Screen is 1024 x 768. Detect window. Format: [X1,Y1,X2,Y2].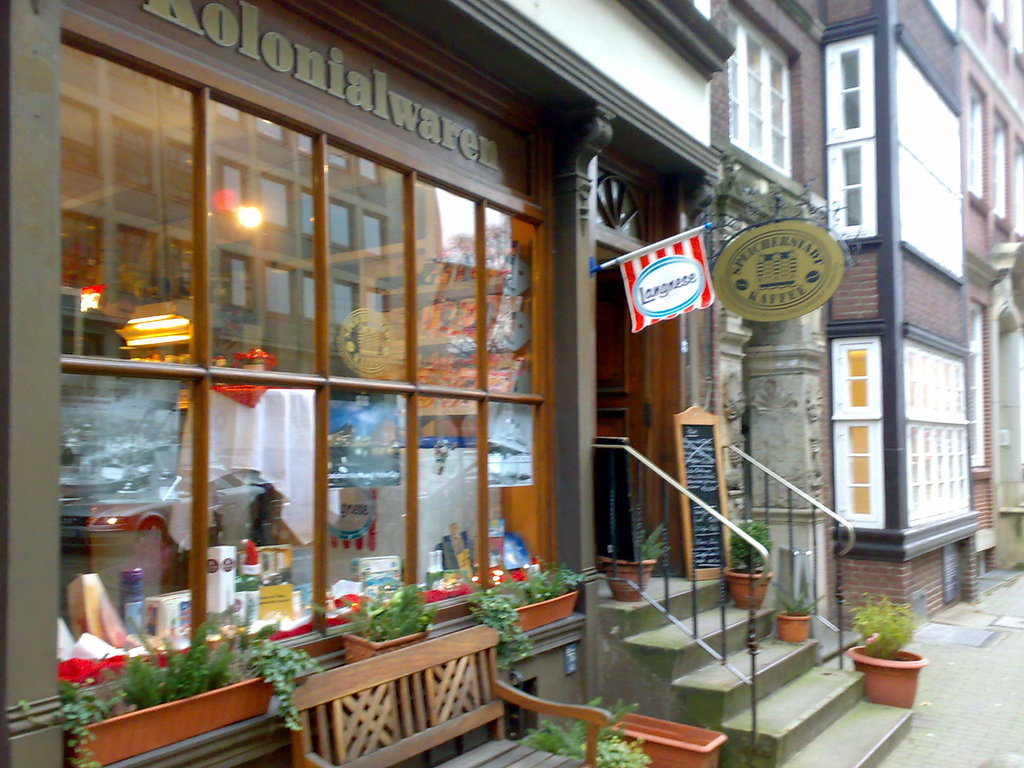
[990,94,1011,236].
